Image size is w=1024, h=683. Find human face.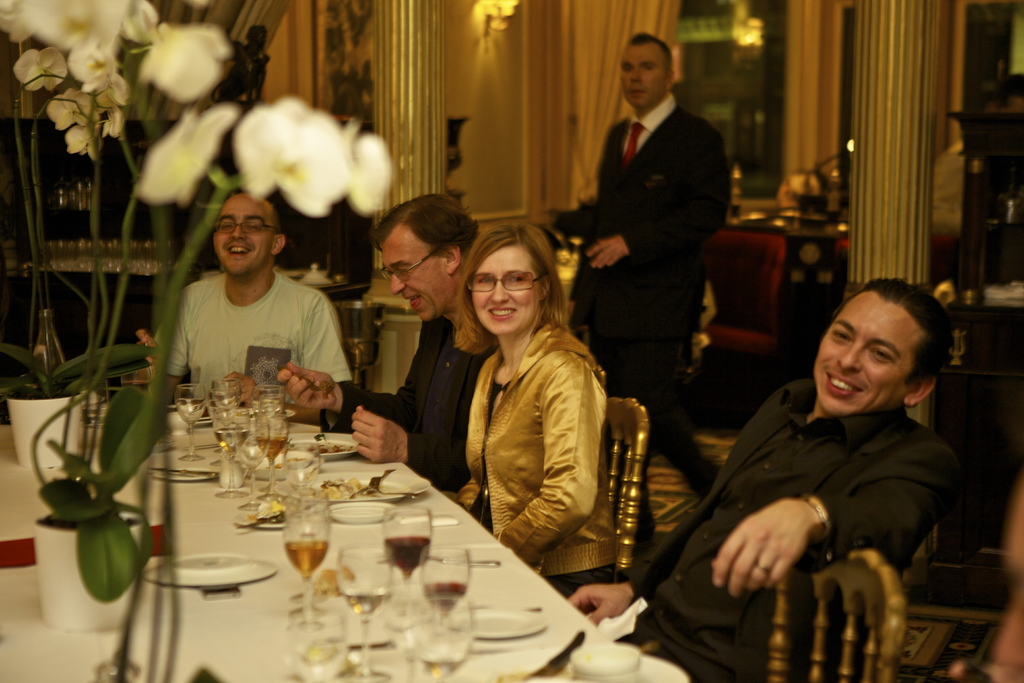
<region>376, 224, 444, 322</region>.
